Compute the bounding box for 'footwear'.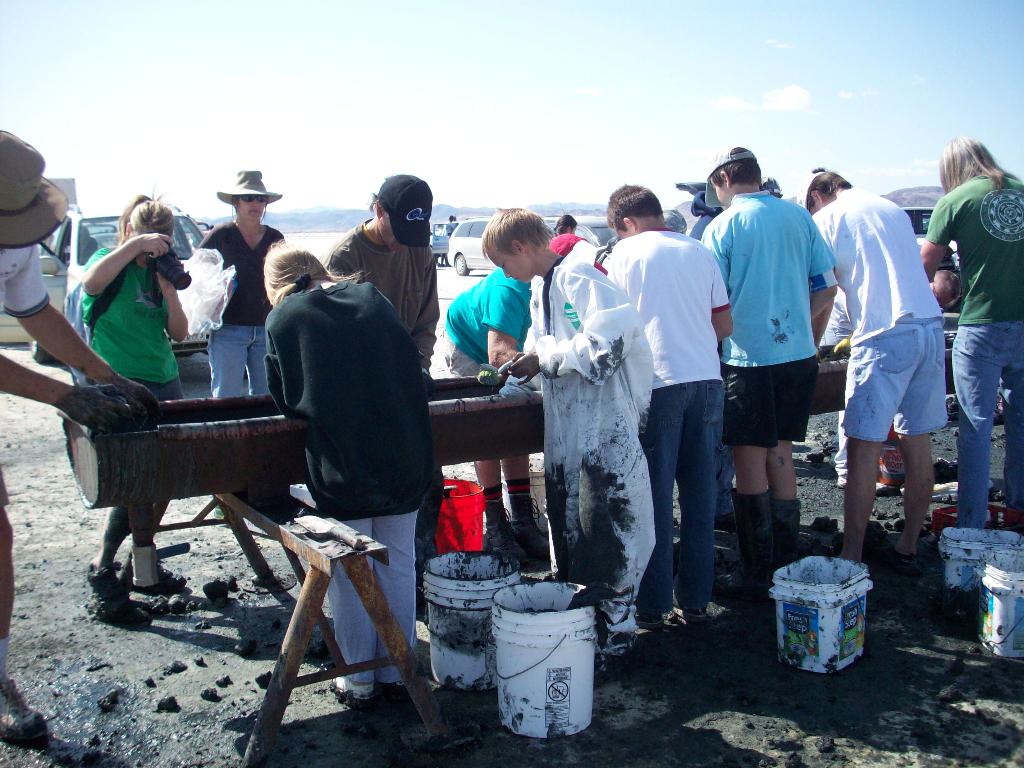
bbox=[0, 670, 51, 744].
